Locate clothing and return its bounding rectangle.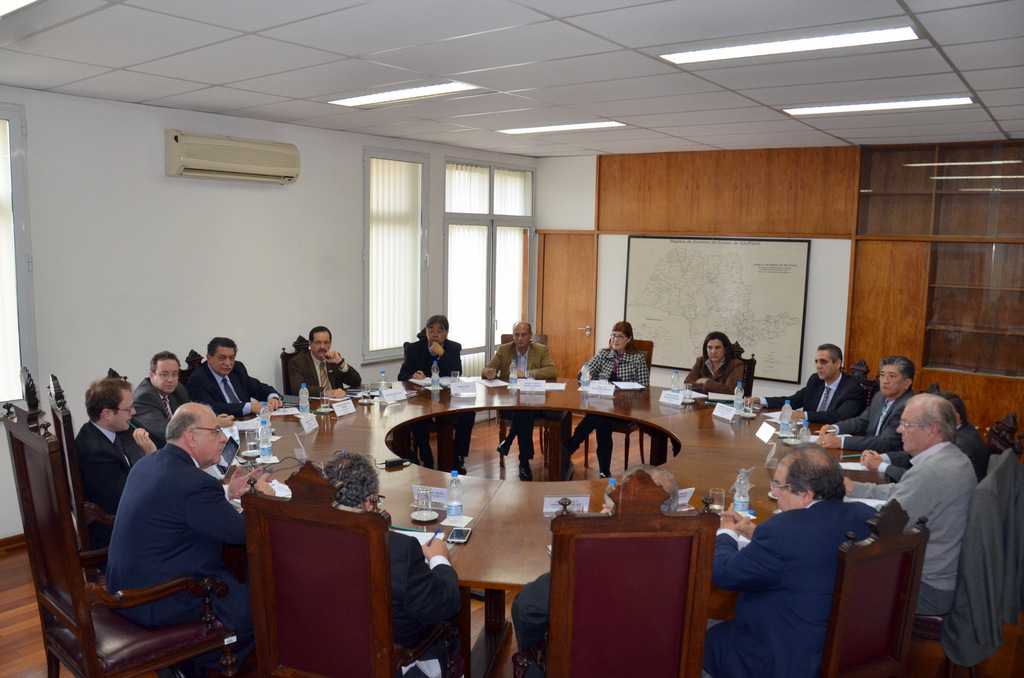
388, 517, 457, 667.
